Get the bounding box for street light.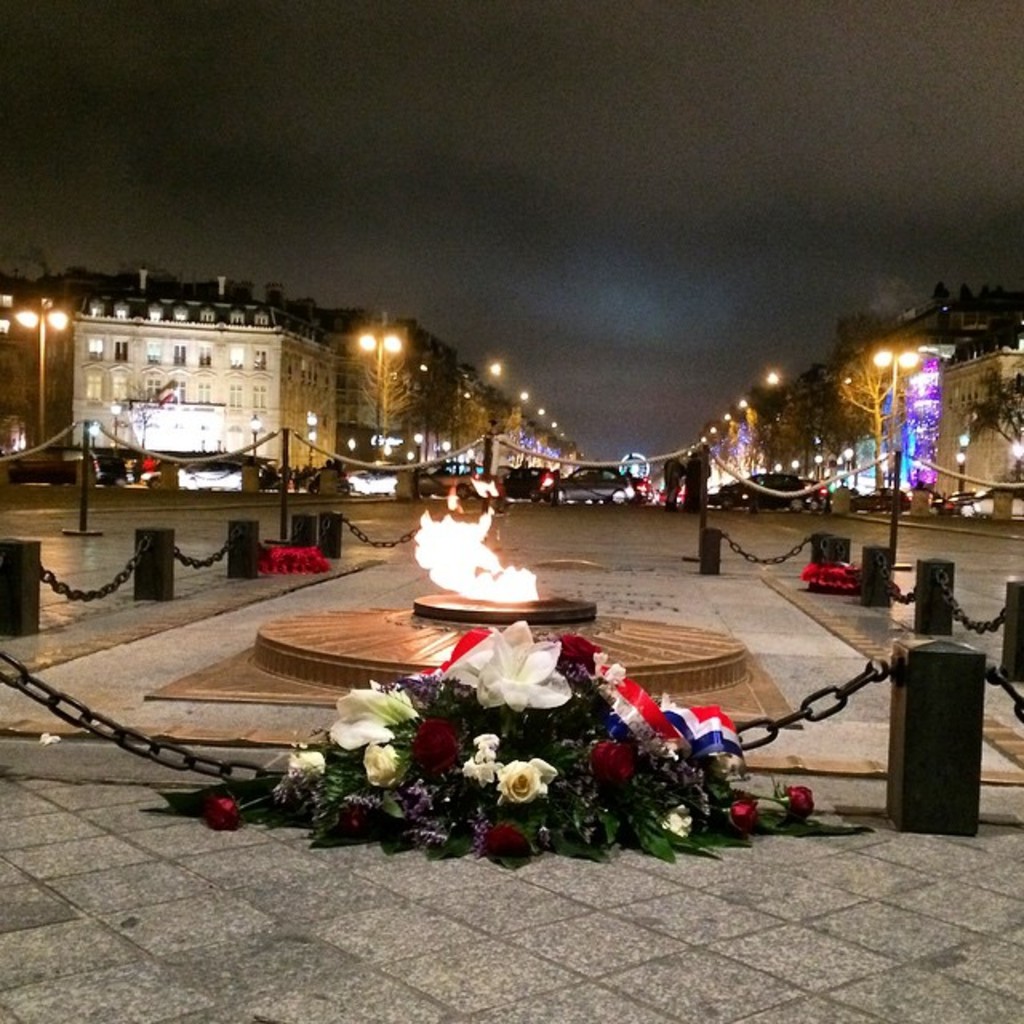
(528,403,546,422).
